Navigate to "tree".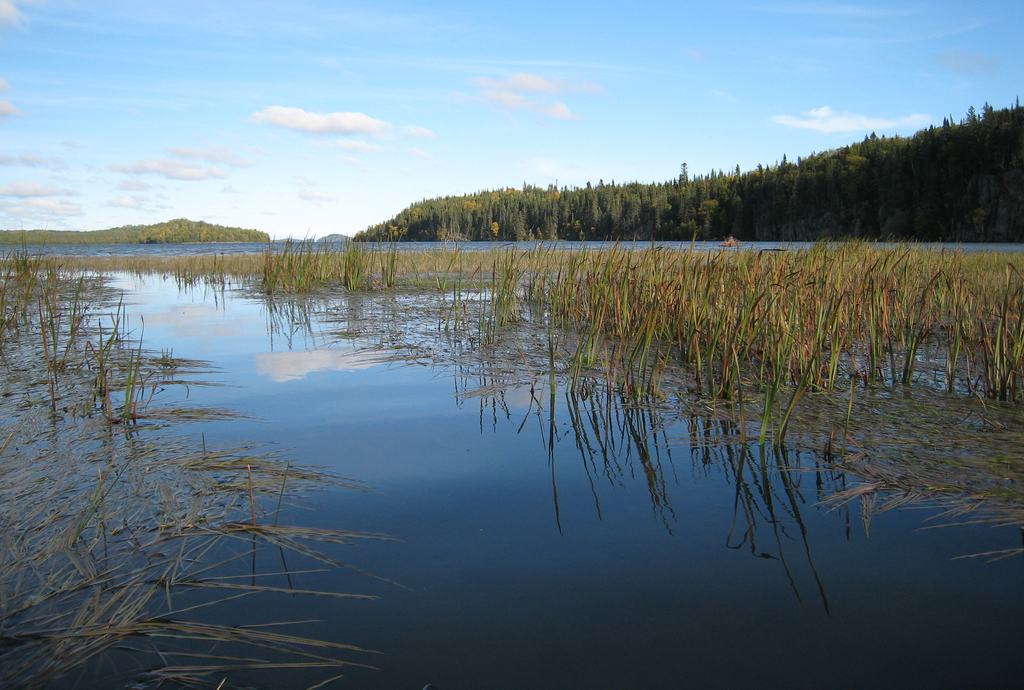
Navigation target: rect(377, 221, 397, 234).
